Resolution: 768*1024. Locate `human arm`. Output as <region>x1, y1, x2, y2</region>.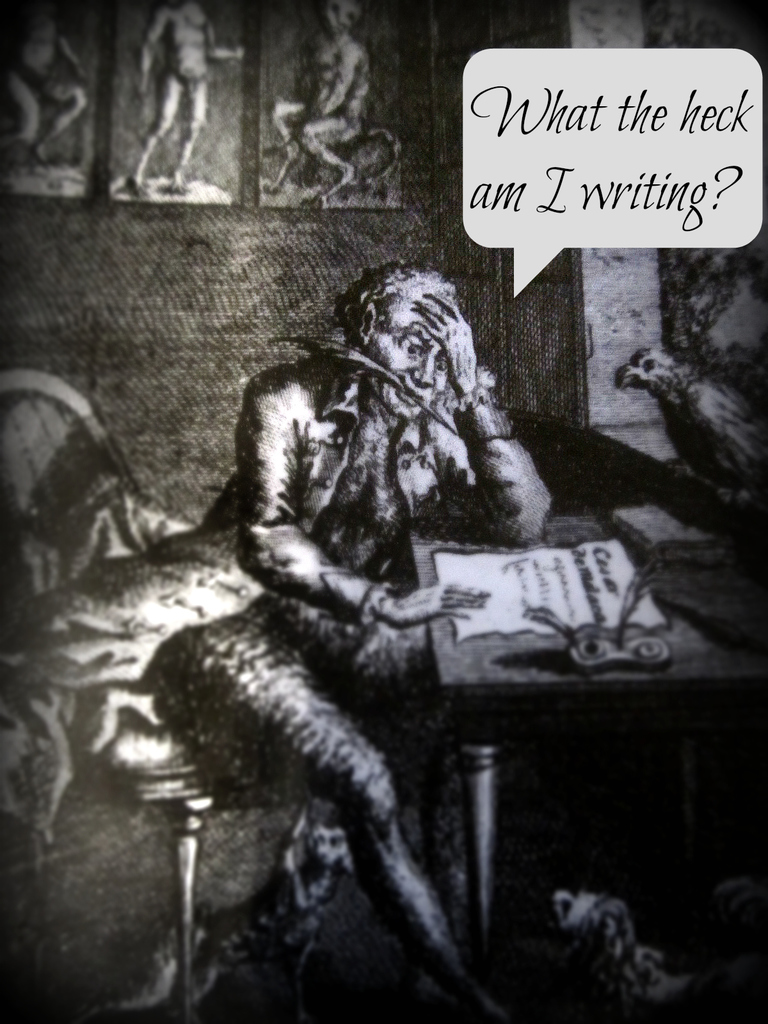
<region>231, 381, 488, 633</region>.
